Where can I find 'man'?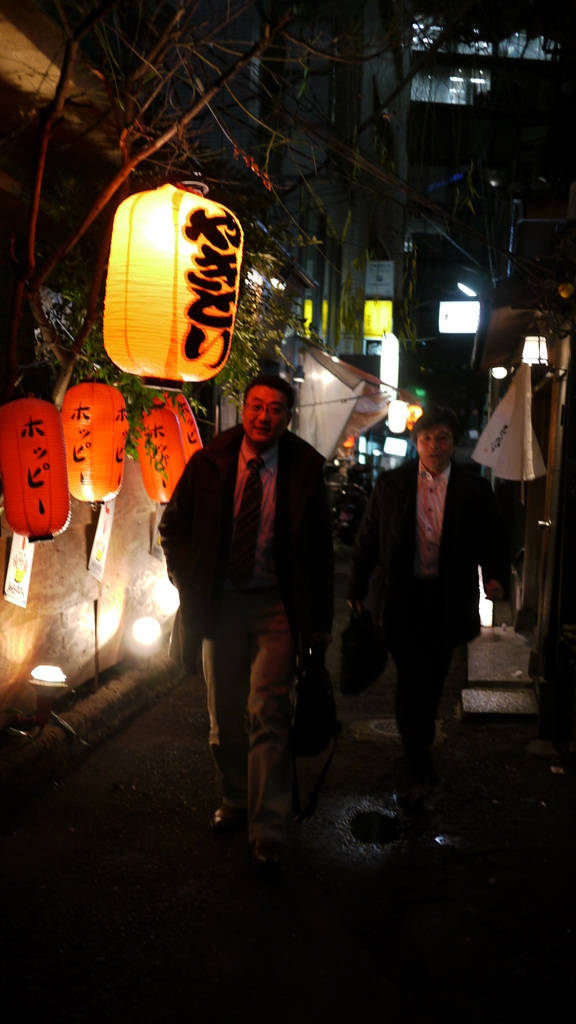
You can find it at rect(351, 394, 502, 787).
